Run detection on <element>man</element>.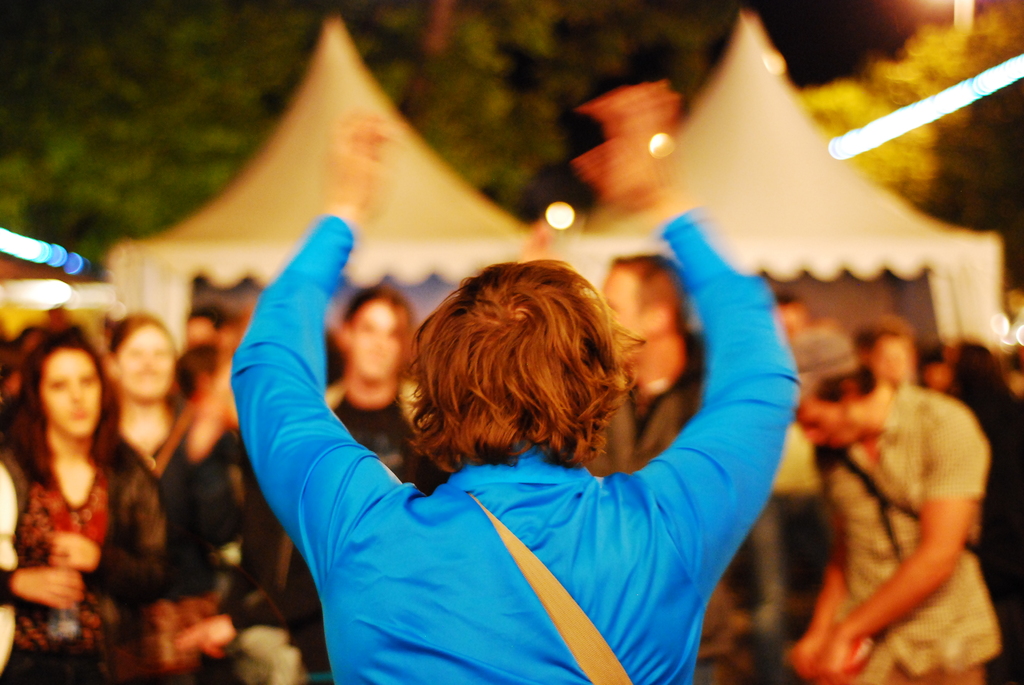
Result: [855, 326, 915, 391].
